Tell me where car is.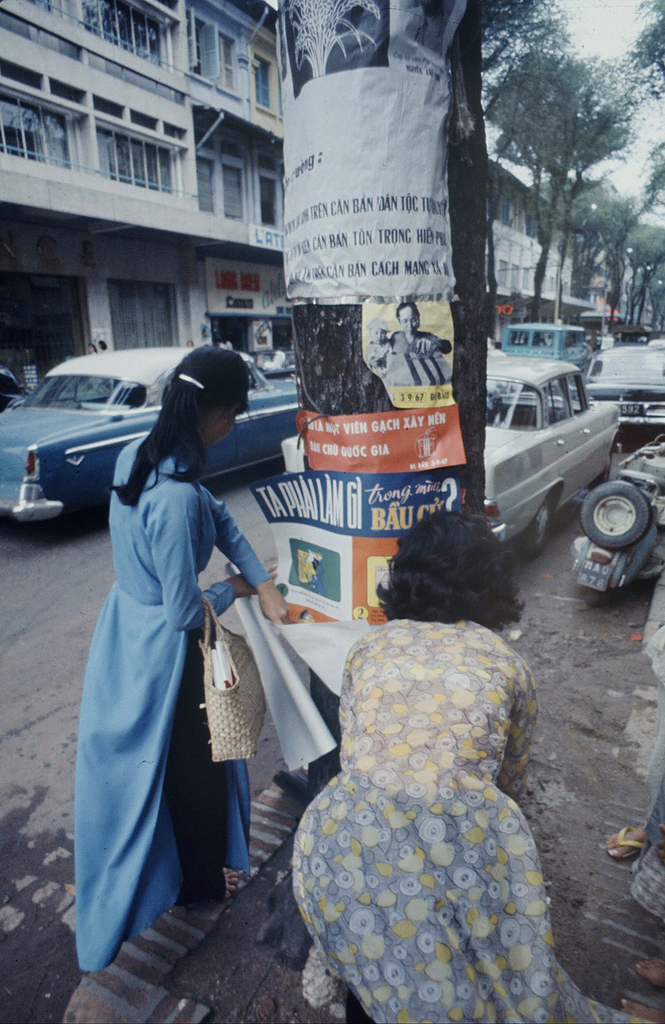
car is at {"left": 0, "top": 346, "right": 296, "bottom": 529}.
